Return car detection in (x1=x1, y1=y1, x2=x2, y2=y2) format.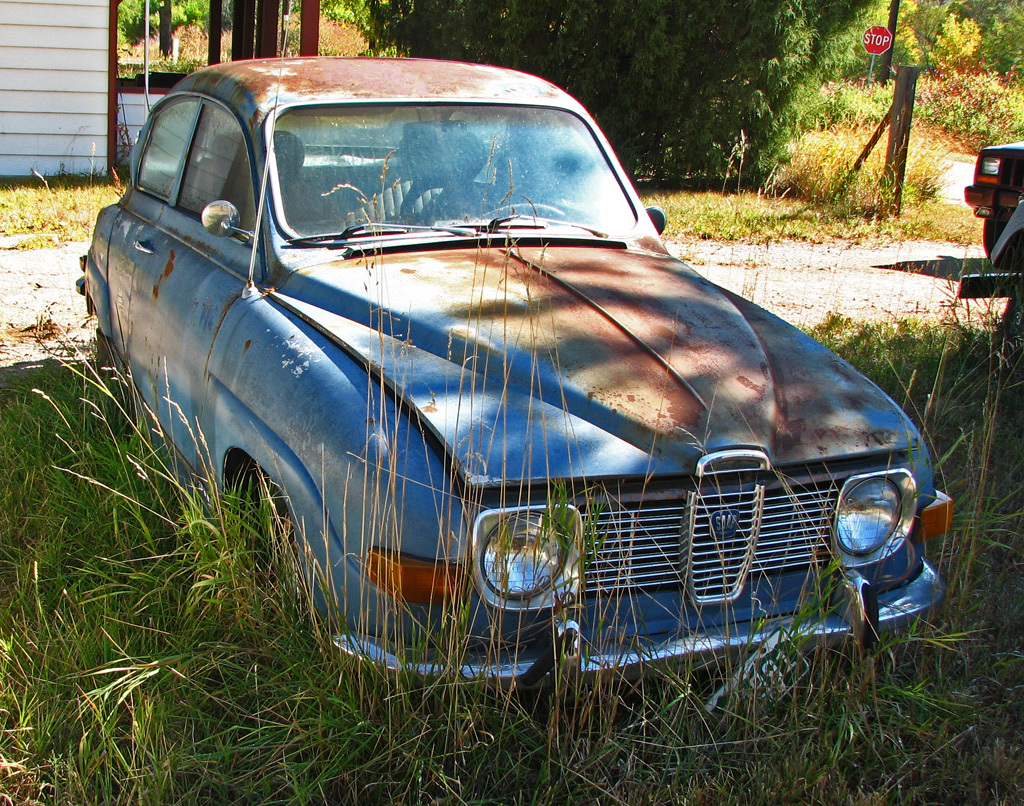
(x1=956, y1=136, x2=1023, y2=270).
